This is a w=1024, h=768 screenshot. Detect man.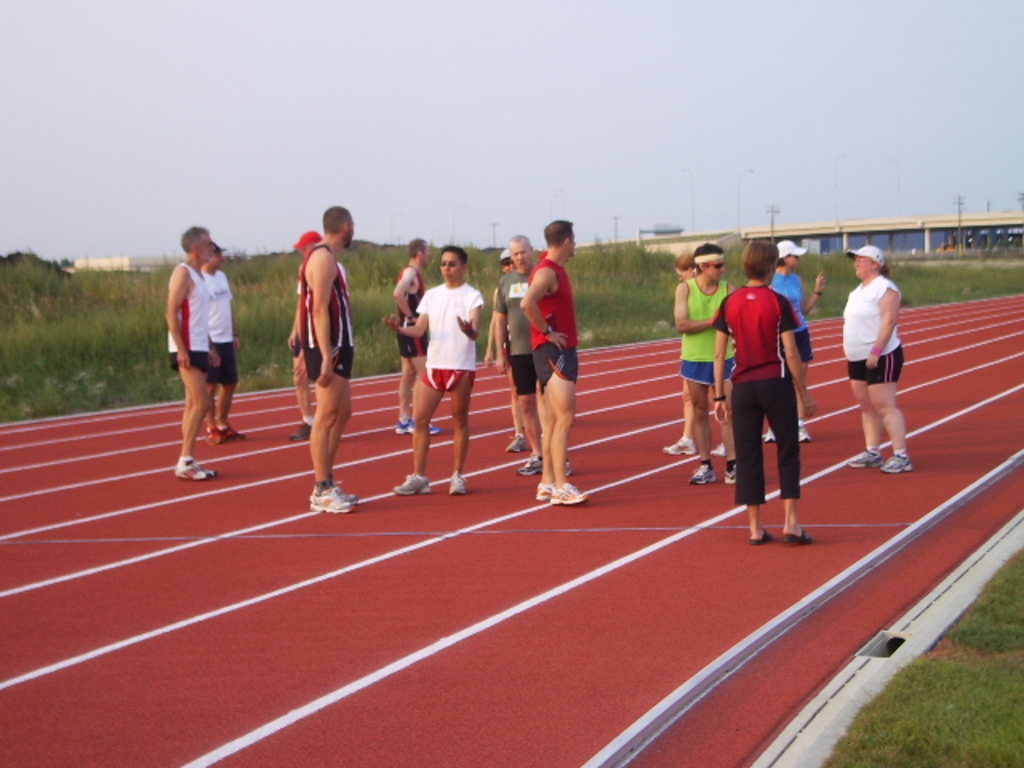
BBox(494, 232, 578, 475).
